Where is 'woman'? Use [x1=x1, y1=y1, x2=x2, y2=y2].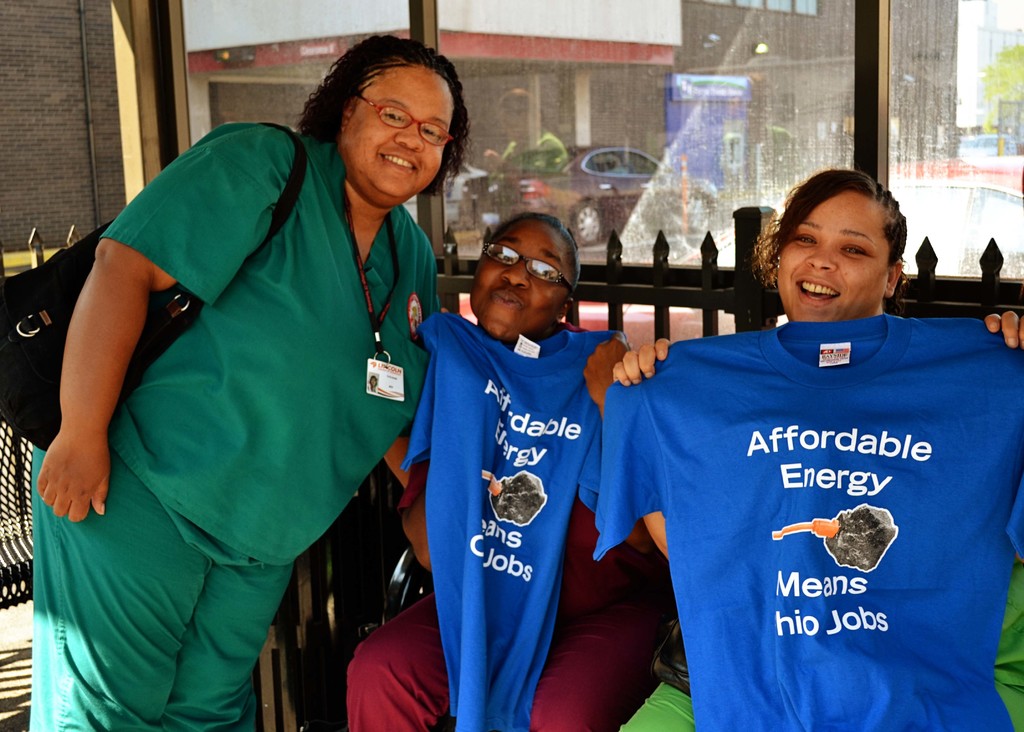
[x1=342, y1=208, x2=668, y2=731].
